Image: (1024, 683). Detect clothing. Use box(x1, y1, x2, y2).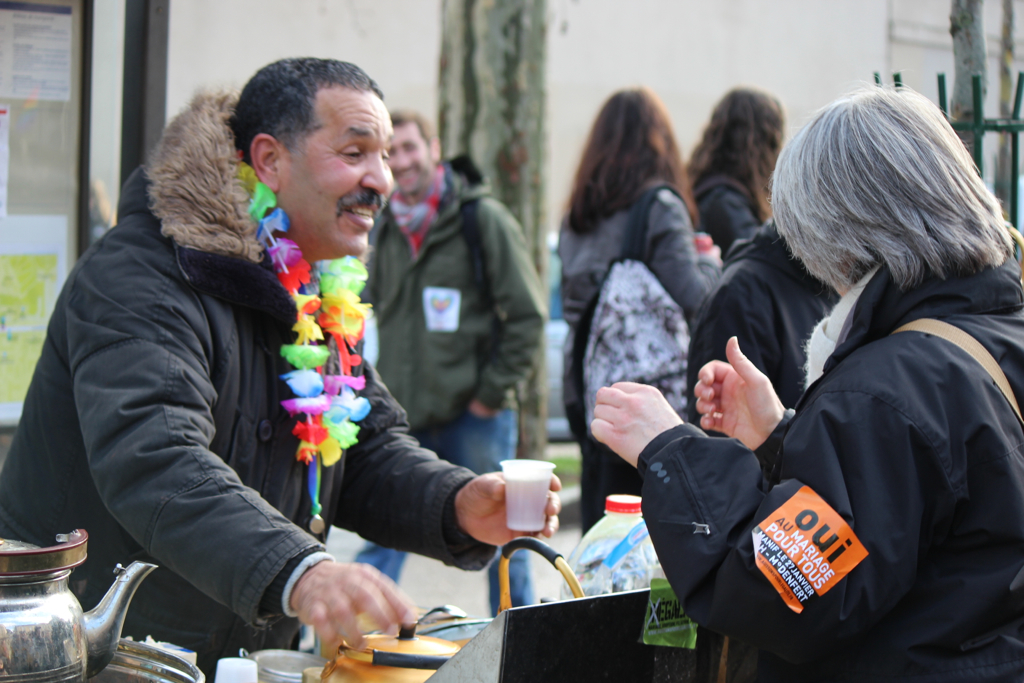
box(552, 175, 724, 536).
